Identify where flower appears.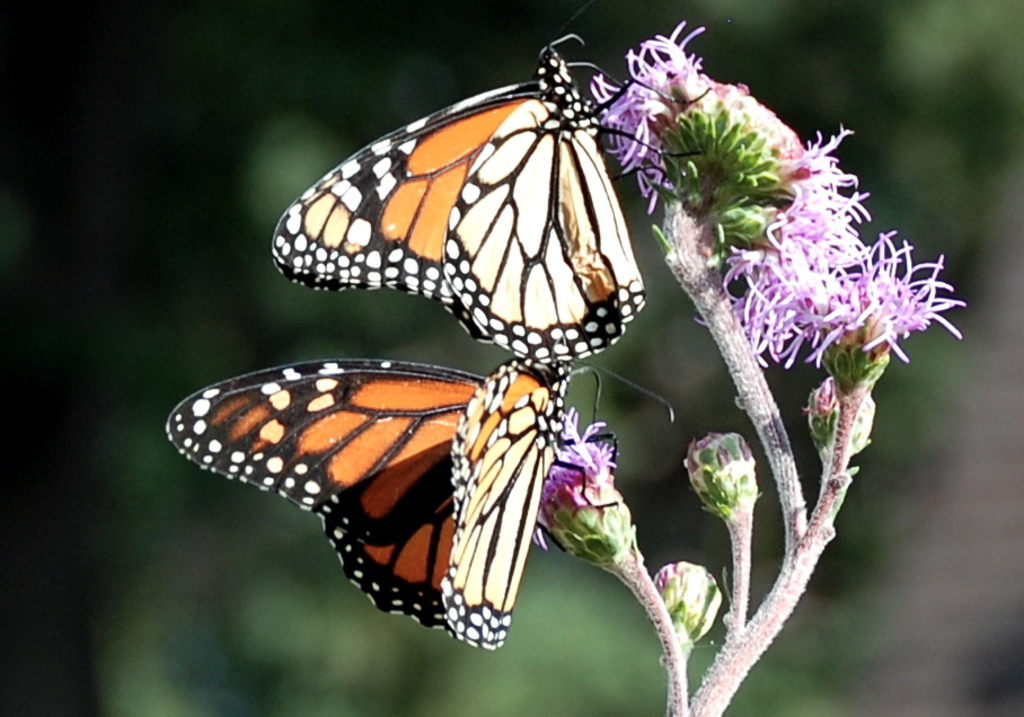
Appears at 593 26 883 273.
